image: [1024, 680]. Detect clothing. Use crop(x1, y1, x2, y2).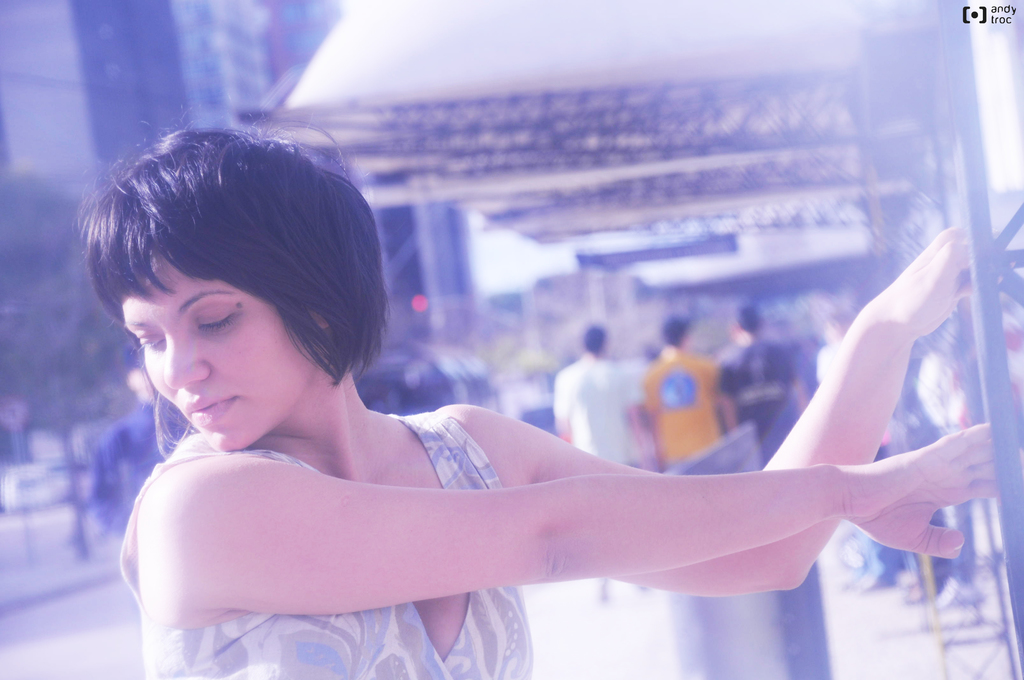
crop(118, 413, 533, 679).
